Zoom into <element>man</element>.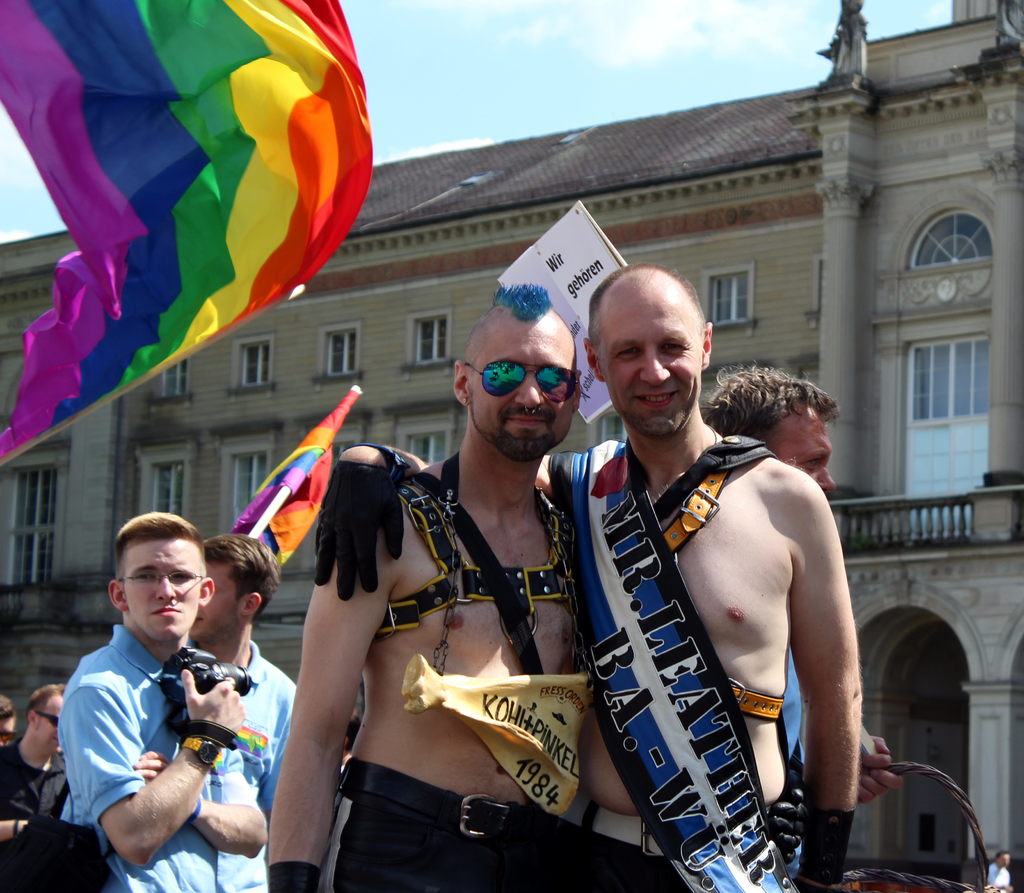
Zoom target: 316/264/862/892.
